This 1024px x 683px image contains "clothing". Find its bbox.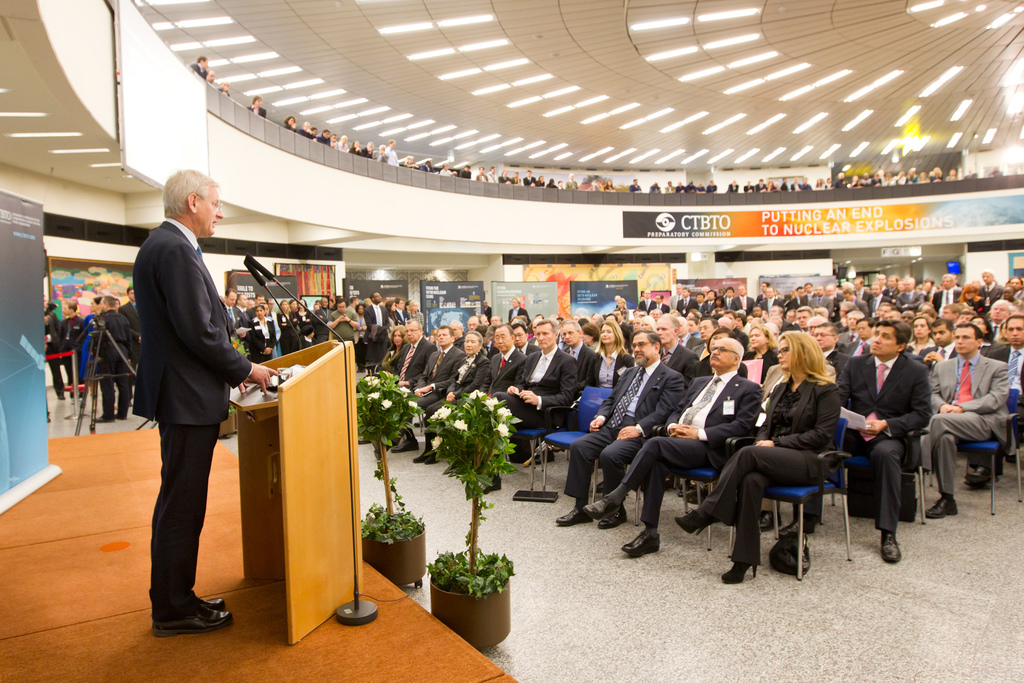
region(348, 144, 362, 154).
